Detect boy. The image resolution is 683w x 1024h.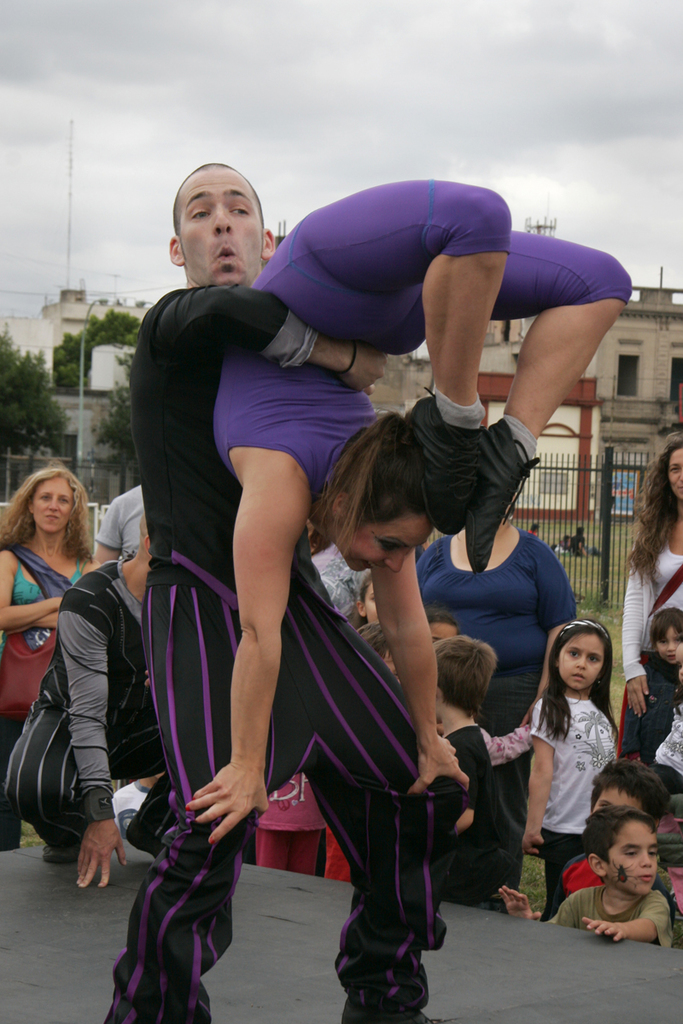
[left=434, top=636, right=505, bottom=904].
